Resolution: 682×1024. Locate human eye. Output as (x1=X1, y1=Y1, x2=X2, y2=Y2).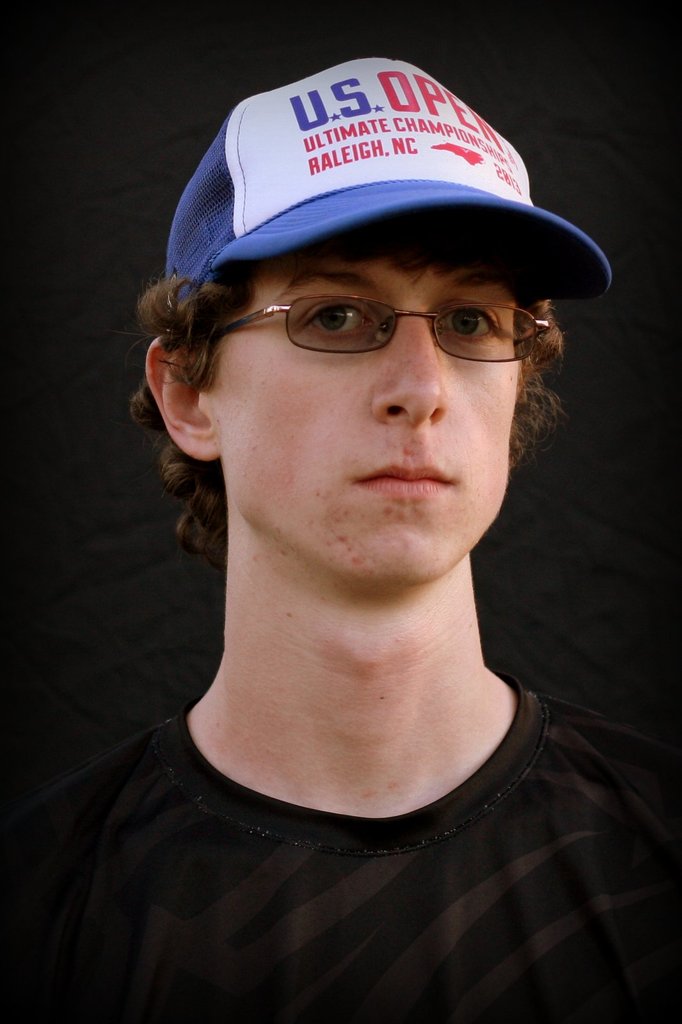
(x1=252, y1=275, x2=548, y2=362).
